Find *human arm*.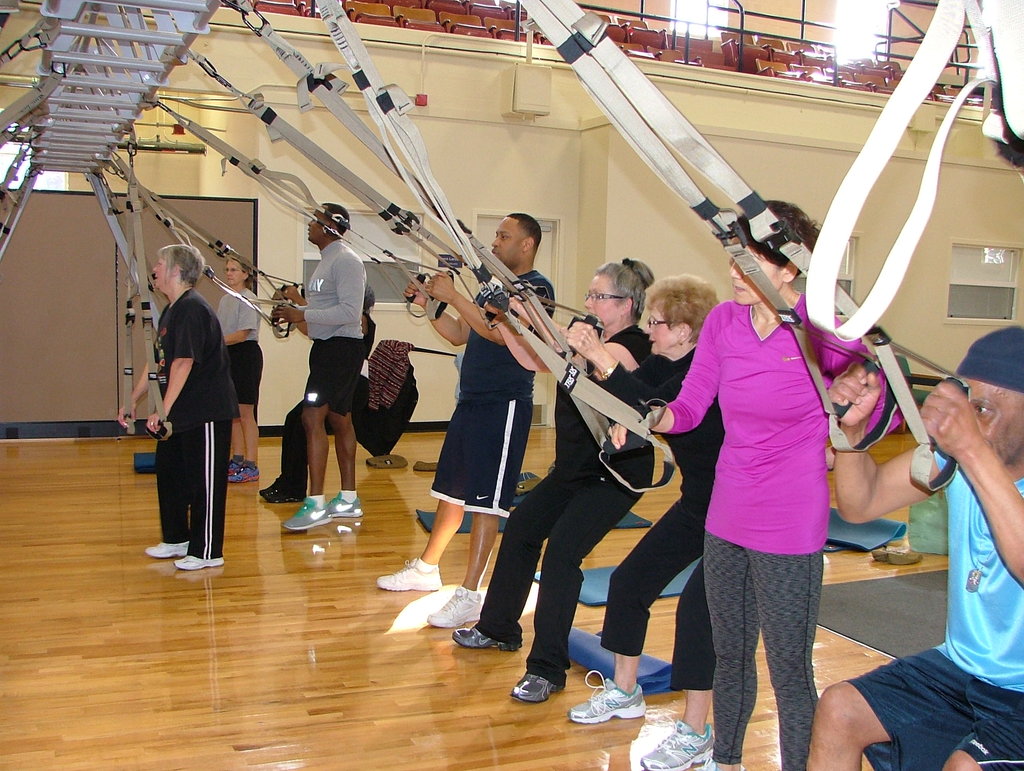
bbox=(405, 270, 478, 349).
